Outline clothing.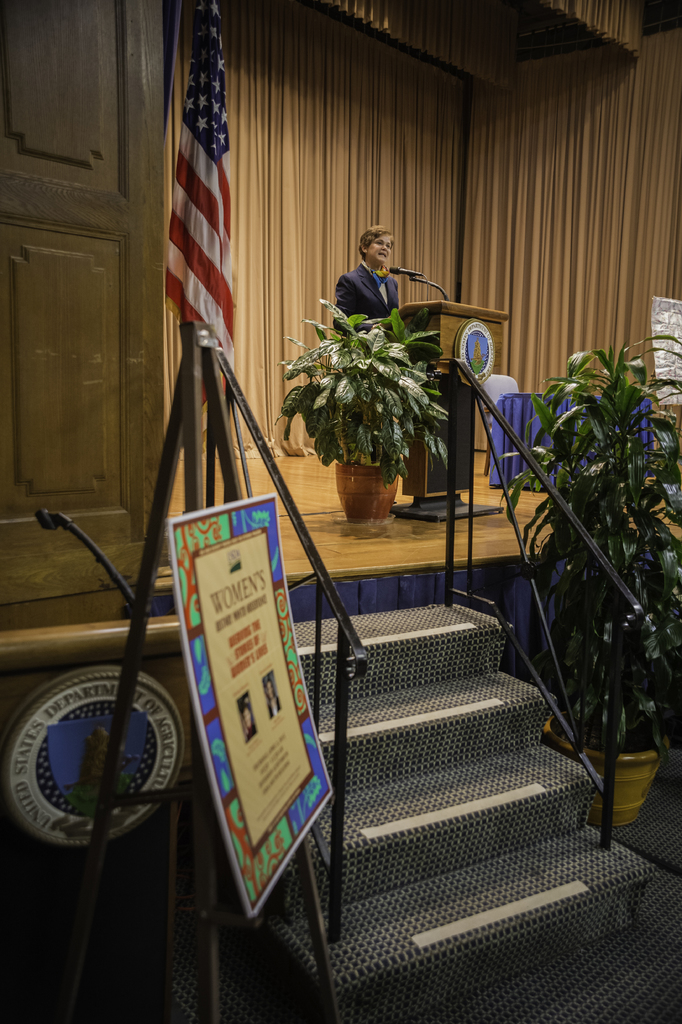
Outline: [left=326, top=239, right=416, bottom=316].
